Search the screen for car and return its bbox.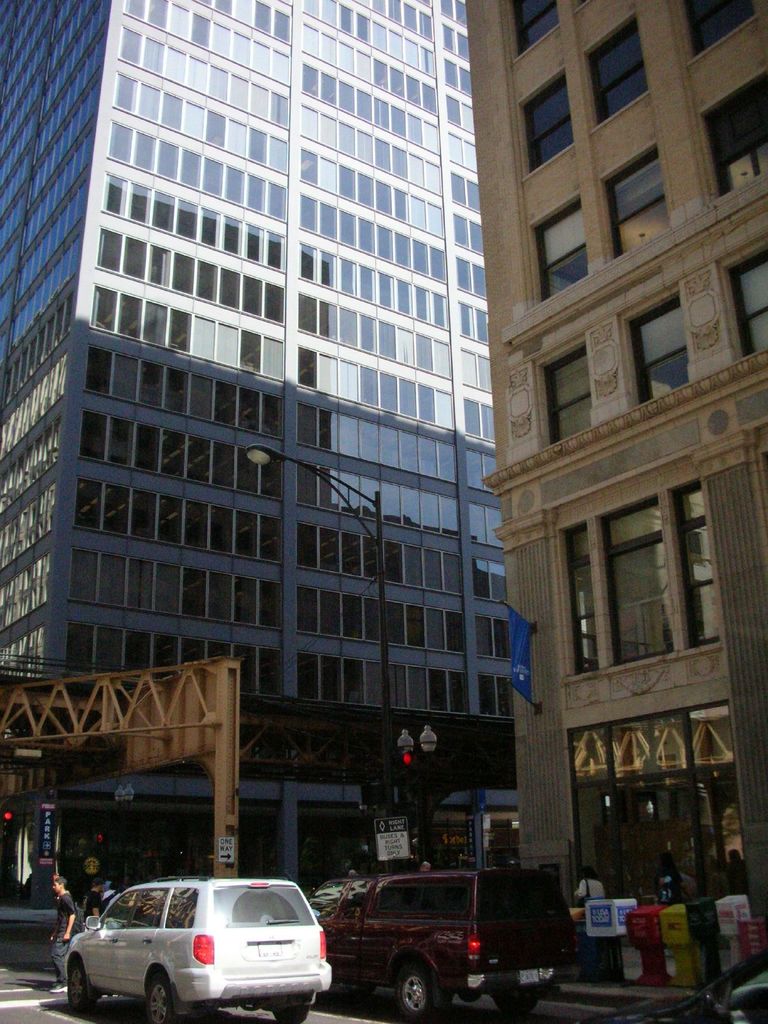
Found: bbox(58, 869, 328, 1018).
